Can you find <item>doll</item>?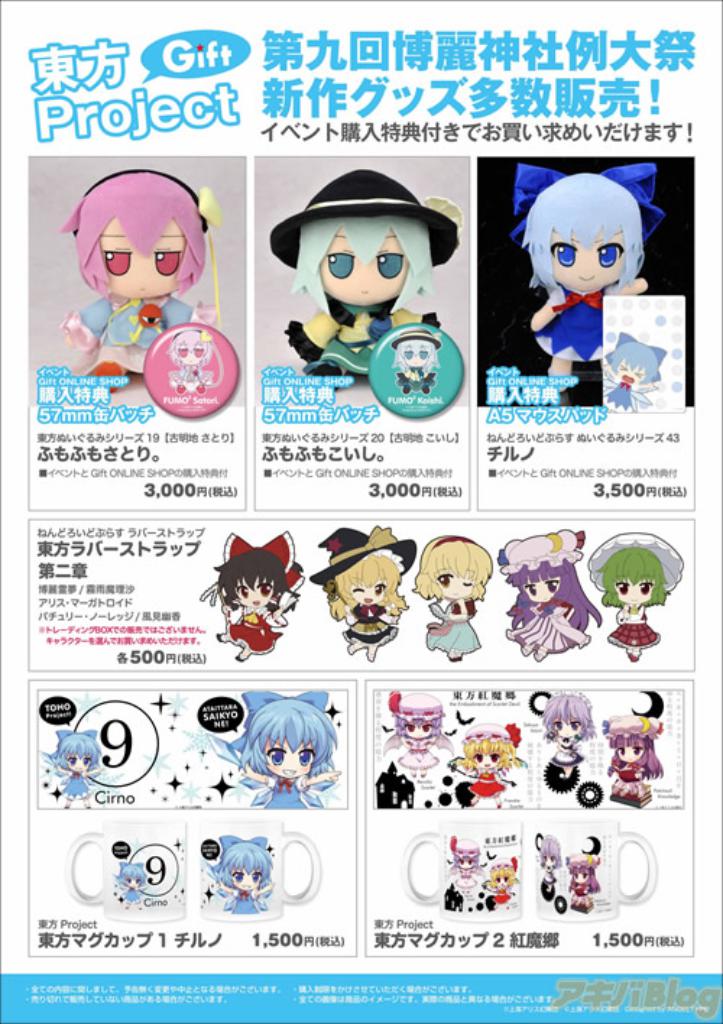
Yes, bounding box: select_region(49, 728, 100, 807).
